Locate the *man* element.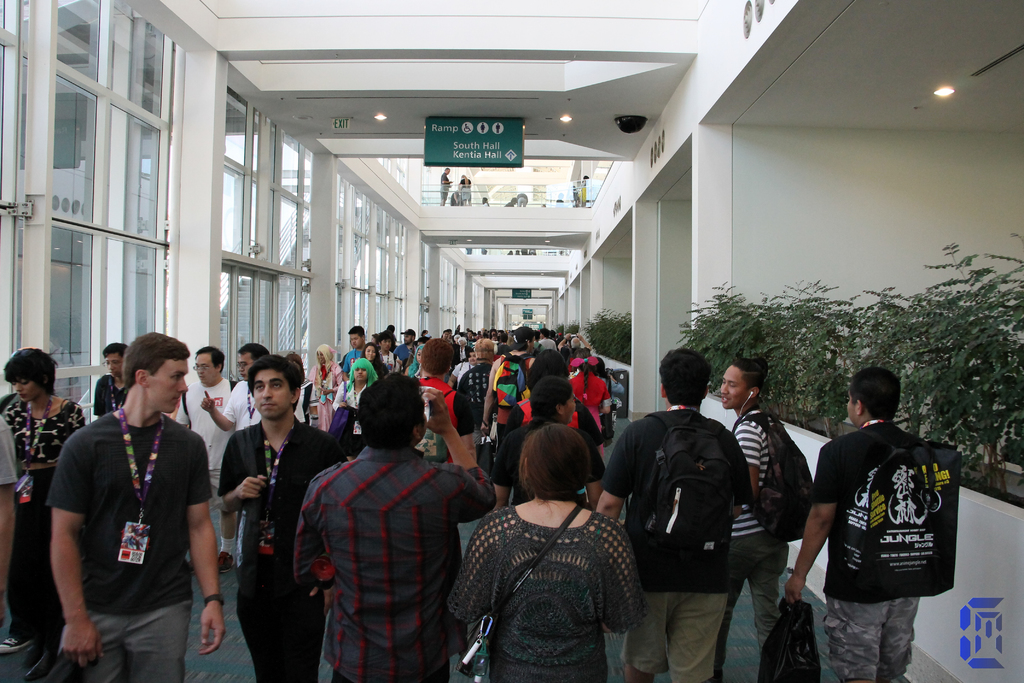
Element bbox: 338 320 369 374.
